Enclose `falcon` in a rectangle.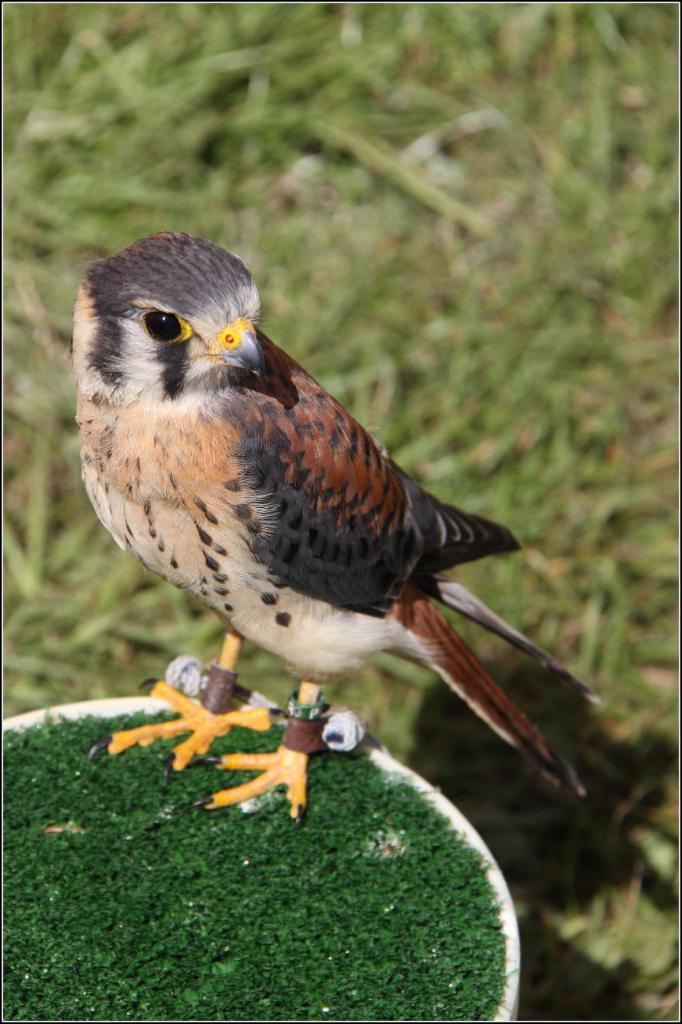
[left=68, top=235, right=598, bottom=806].
